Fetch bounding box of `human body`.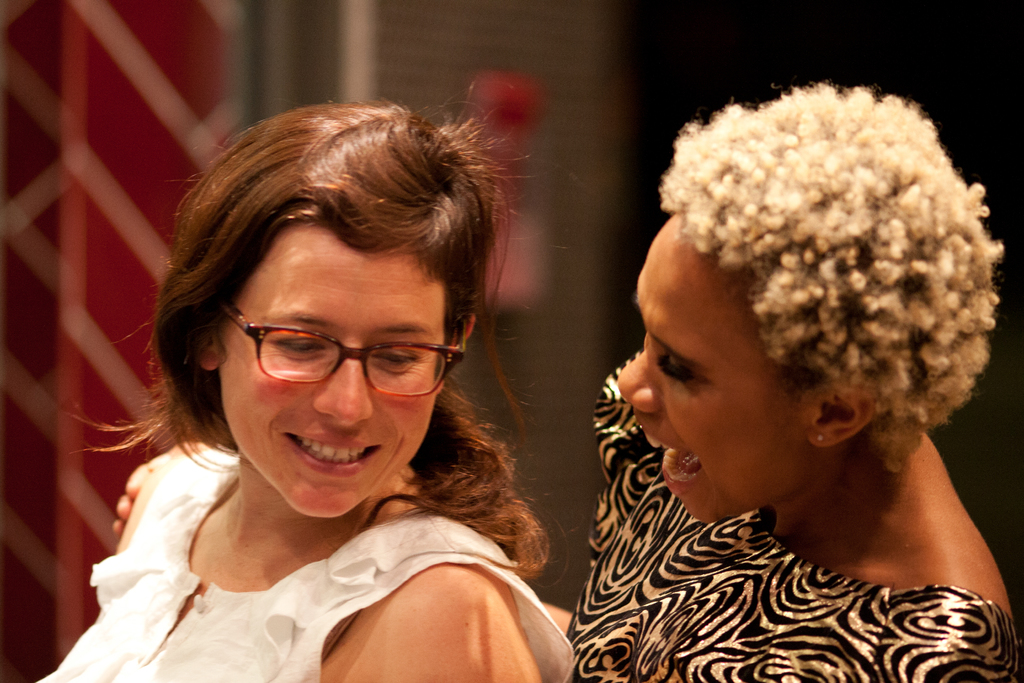
Bbox: (111, 349, 1021, 682).
